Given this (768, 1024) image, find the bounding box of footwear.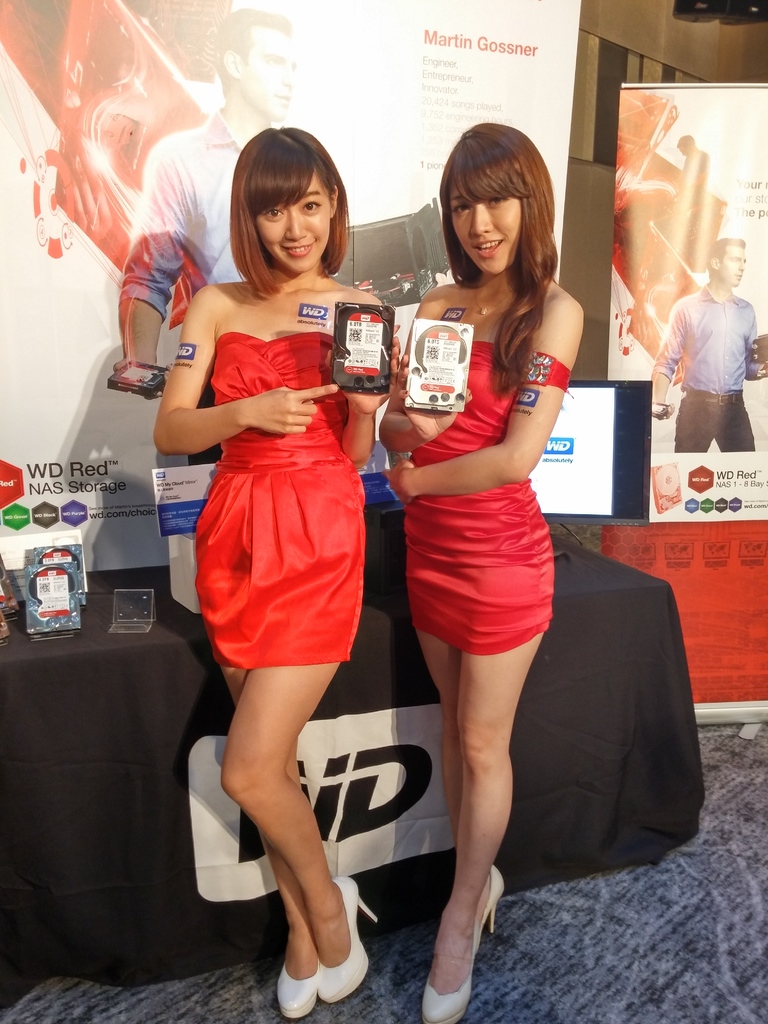
rect(420, 956, 477, 1023).
